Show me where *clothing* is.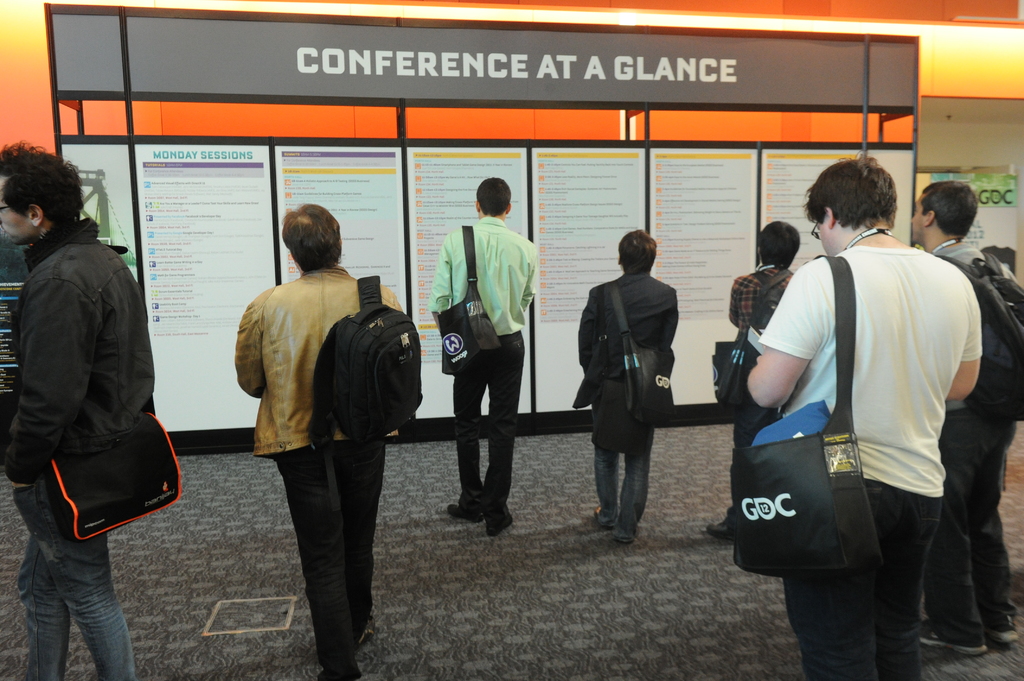
*clothing* is at l=234, t=262, r=409, b=674.
